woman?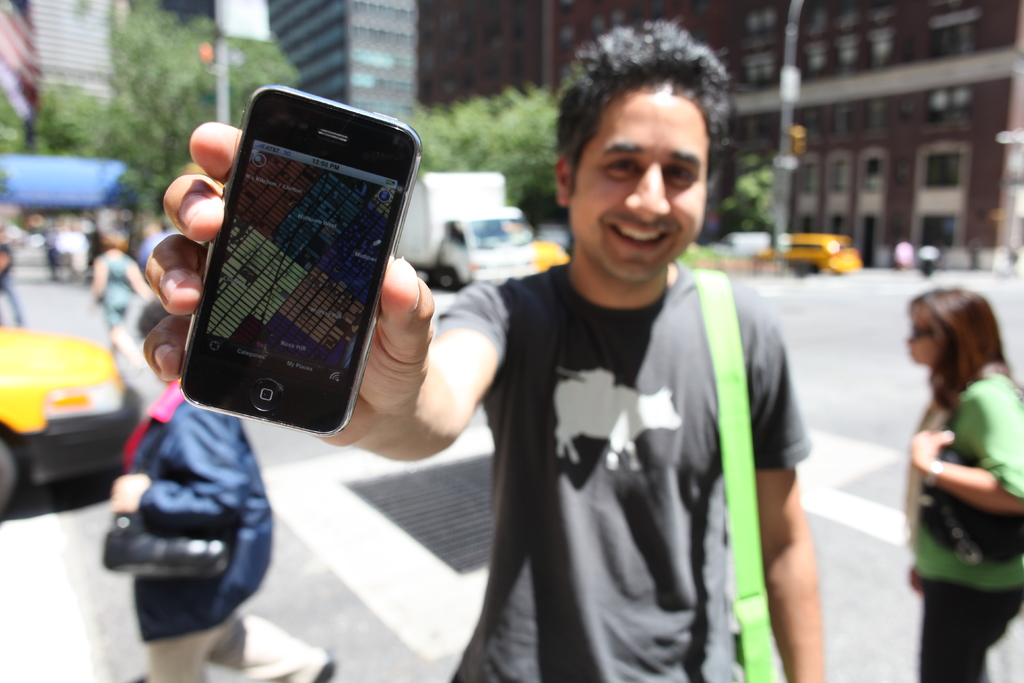
x1=905 y1=286 x2=1023 y2=682
